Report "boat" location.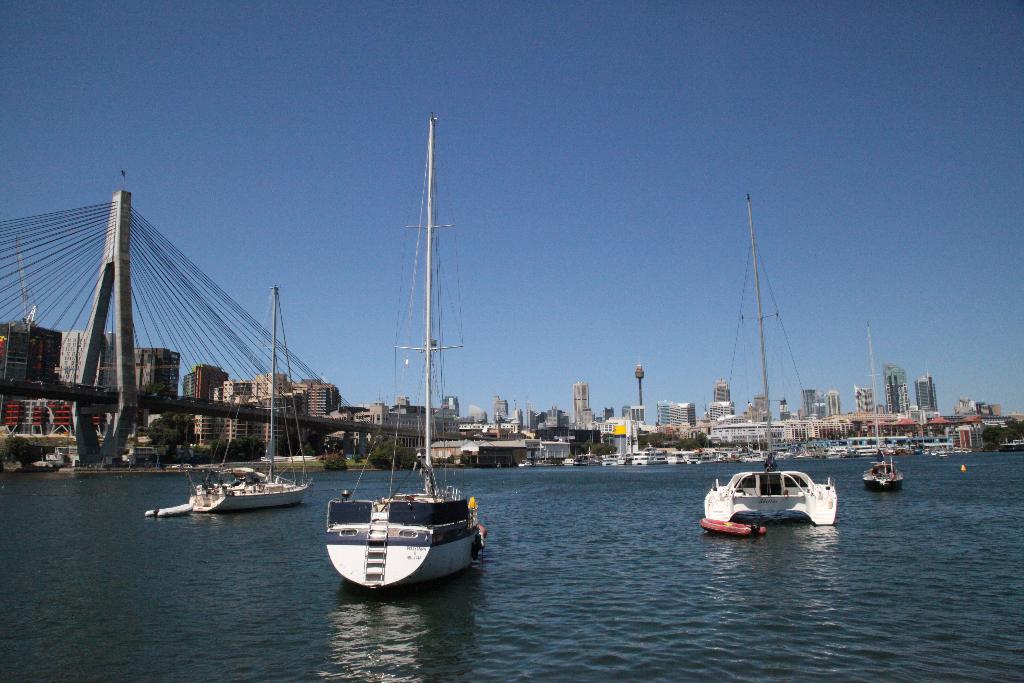
Report: box(701, 186, 838, 532).
